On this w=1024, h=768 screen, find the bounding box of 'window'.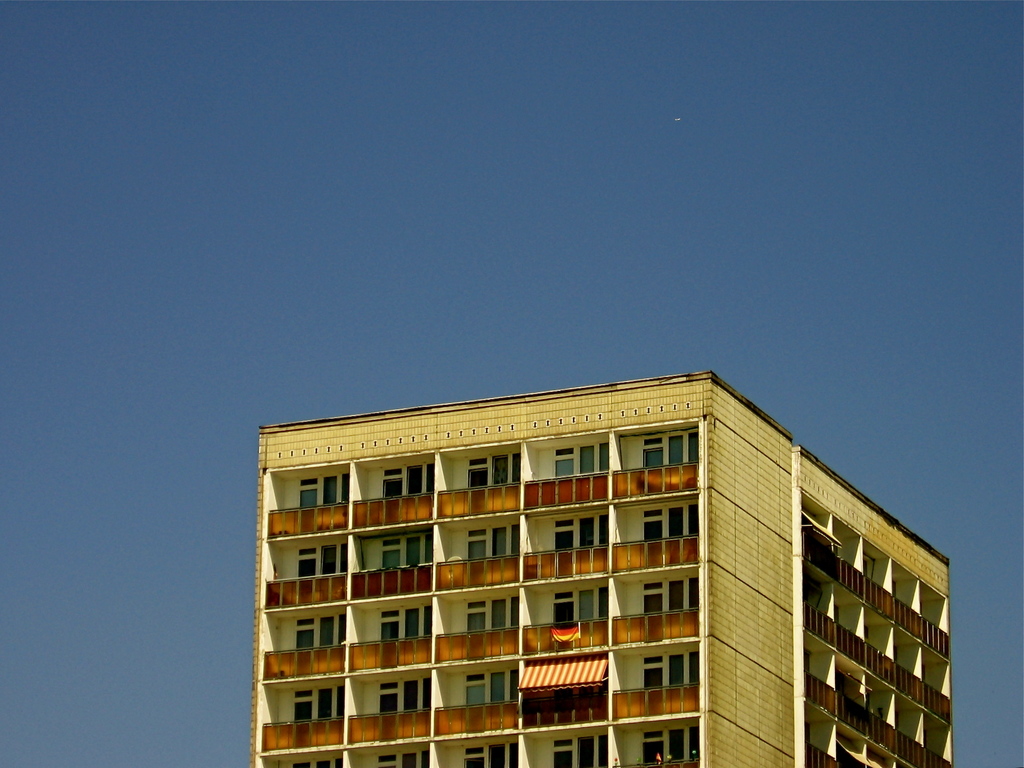
Bounding box: (406,532,419,566).
